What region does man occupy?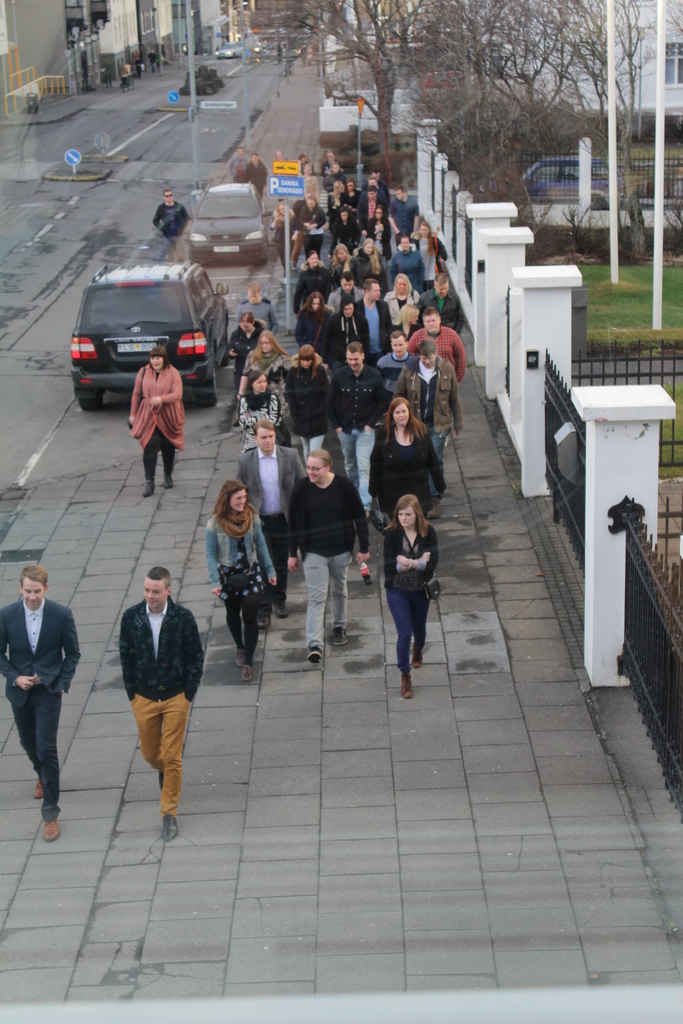
detection(324, 342, 390, 497).
